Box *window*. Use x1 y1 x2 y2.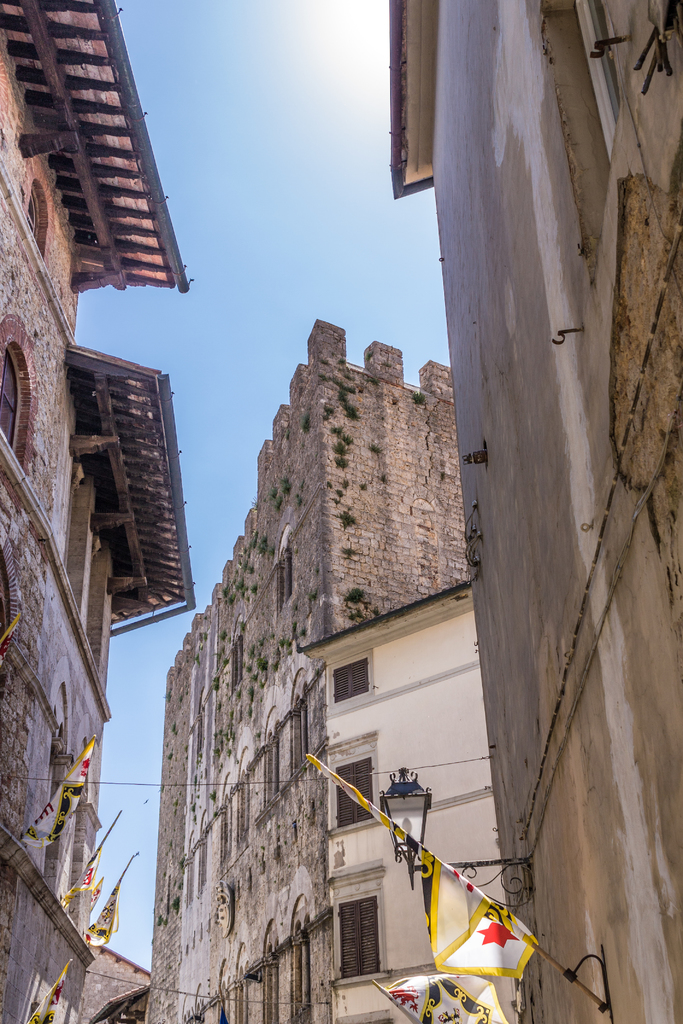
329 758 379 833.
